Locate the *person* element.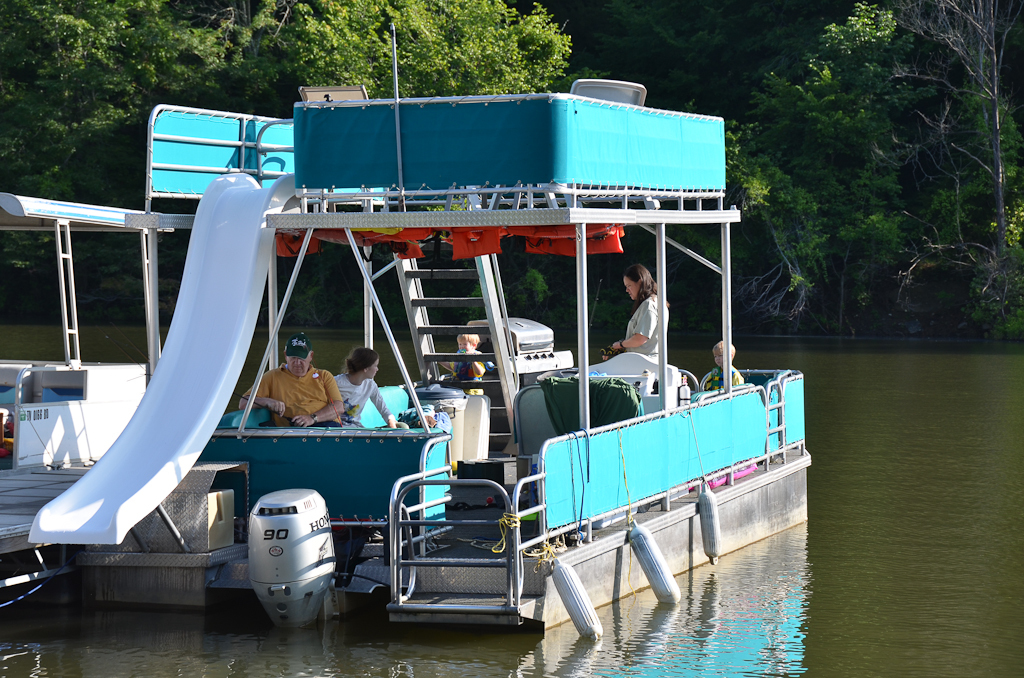
Element bbox: detection(603, 262, 669, 360).
